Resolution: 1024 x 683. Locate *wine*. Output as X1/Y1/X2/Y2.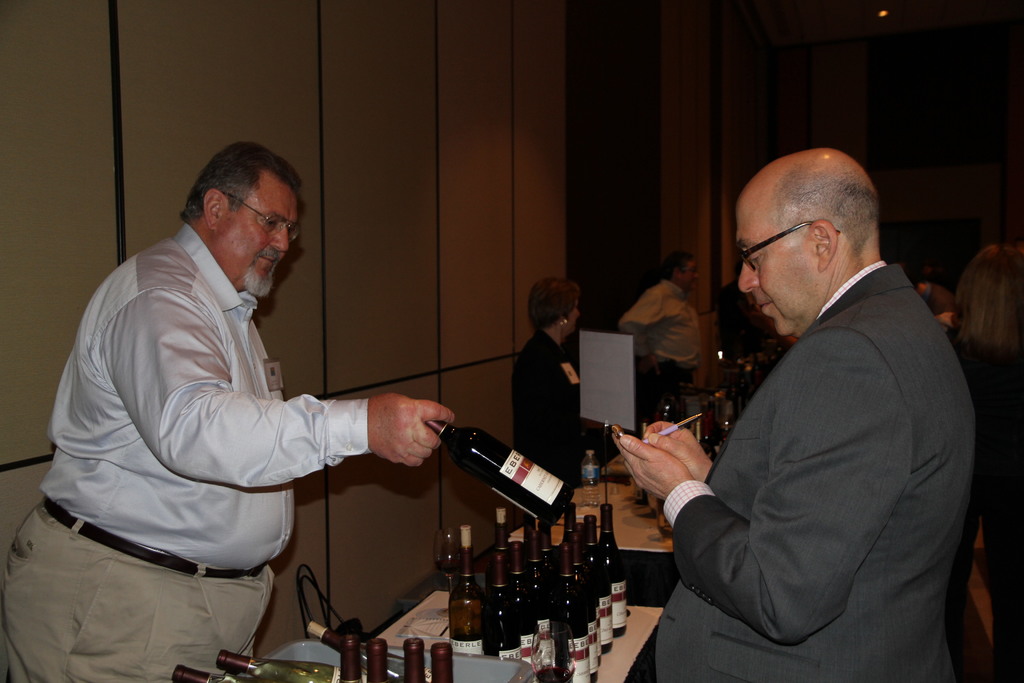
422/416/577/521.
